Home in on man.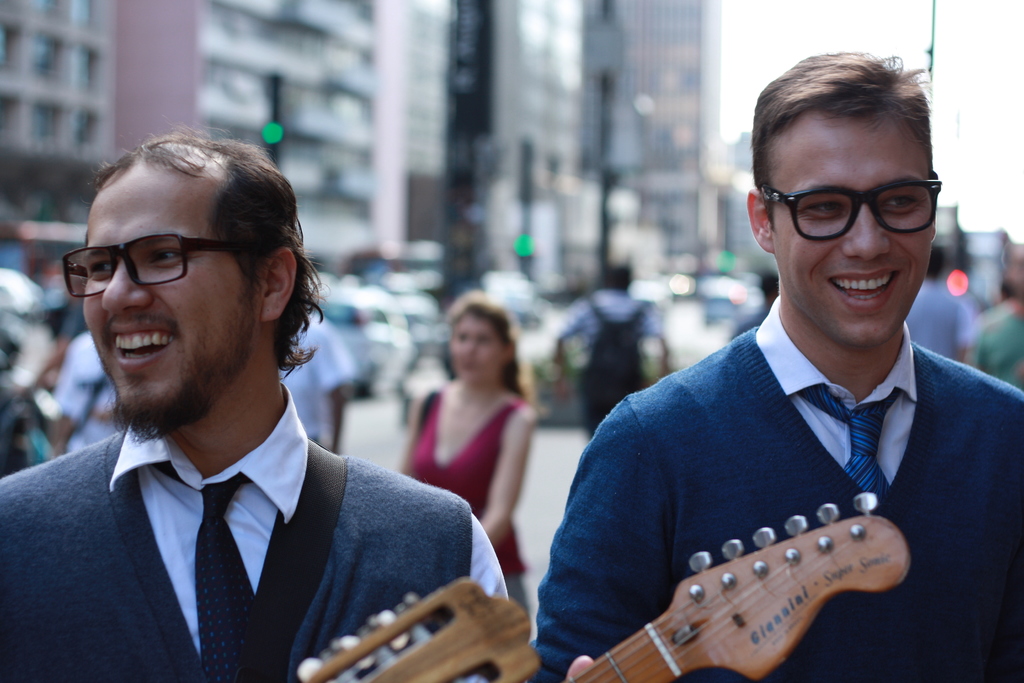
Homed in at pyautogui.locateOnScreen(531, 51, 1023, 682).
